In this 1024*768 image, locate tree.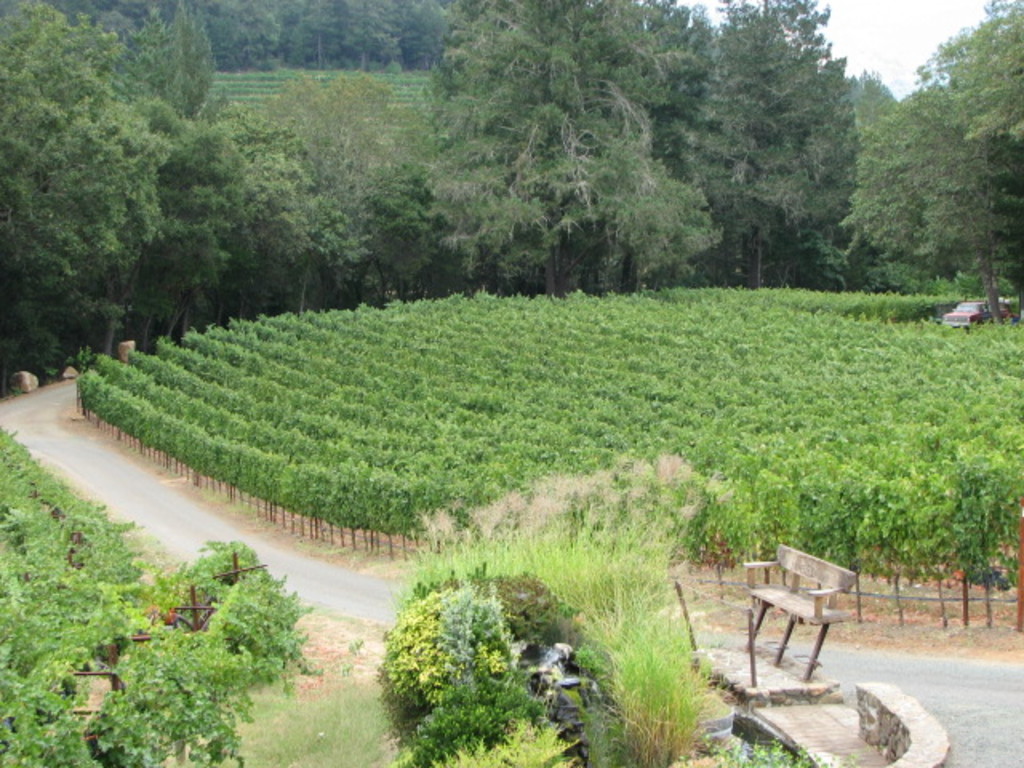
Bounding box: Rect(381, 0, 730, 296).
